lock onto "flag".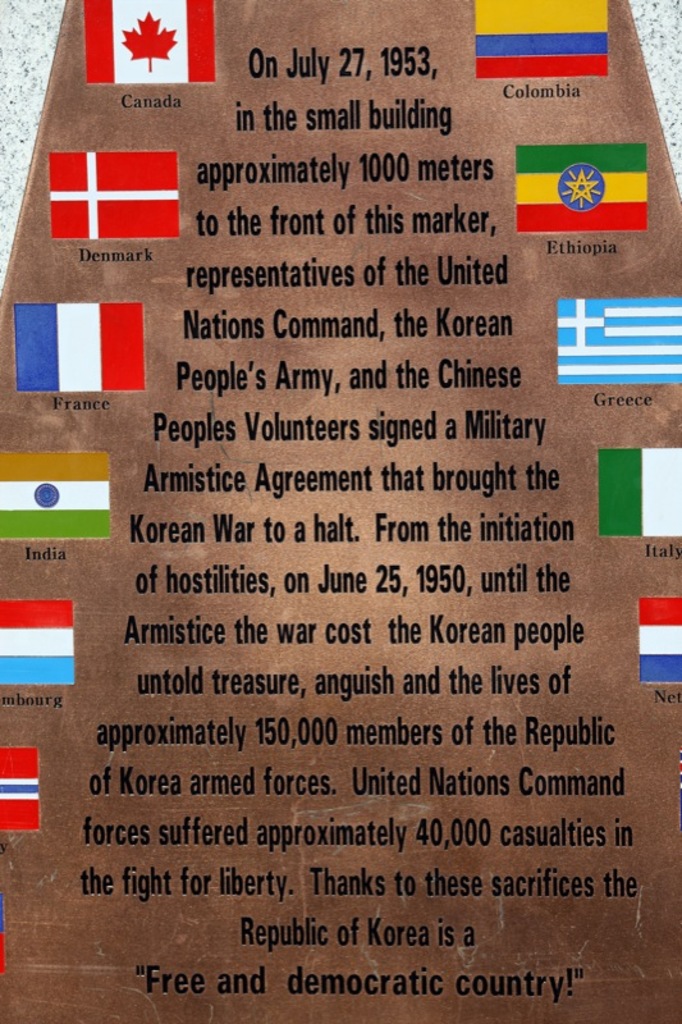
Locked: x1=603, y1=444, x2=681, y2=540.
